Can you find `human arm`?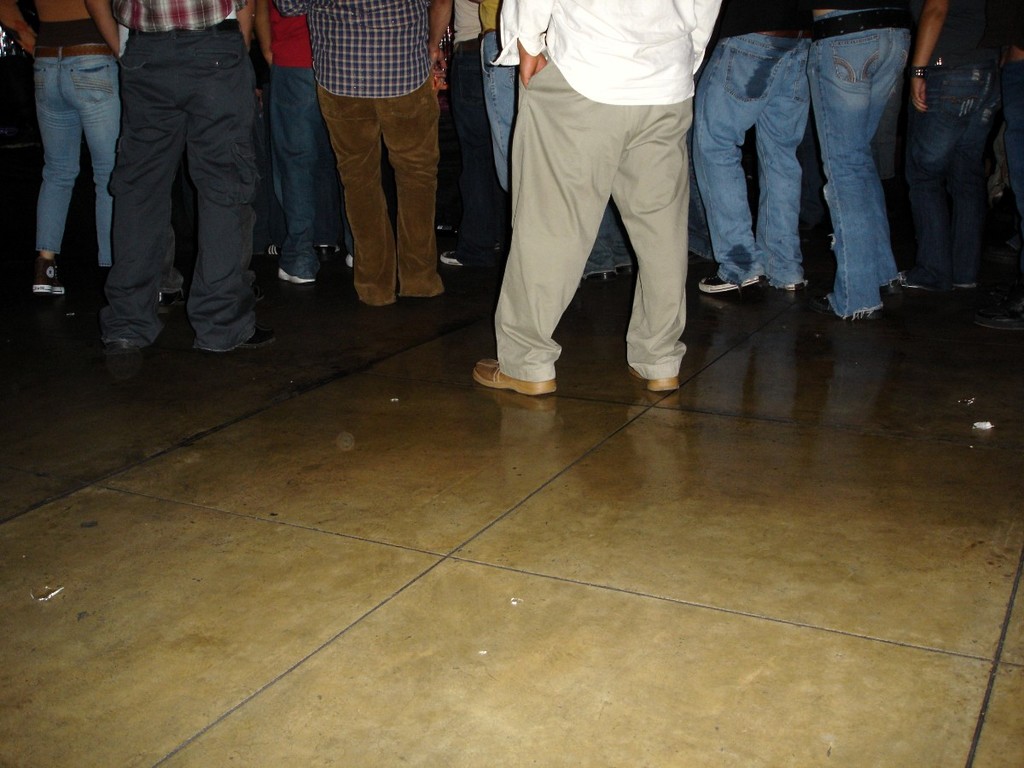
Yes, bounding box: {"left": 494, "top": 0, "right": 551, "bottom": 84}.
